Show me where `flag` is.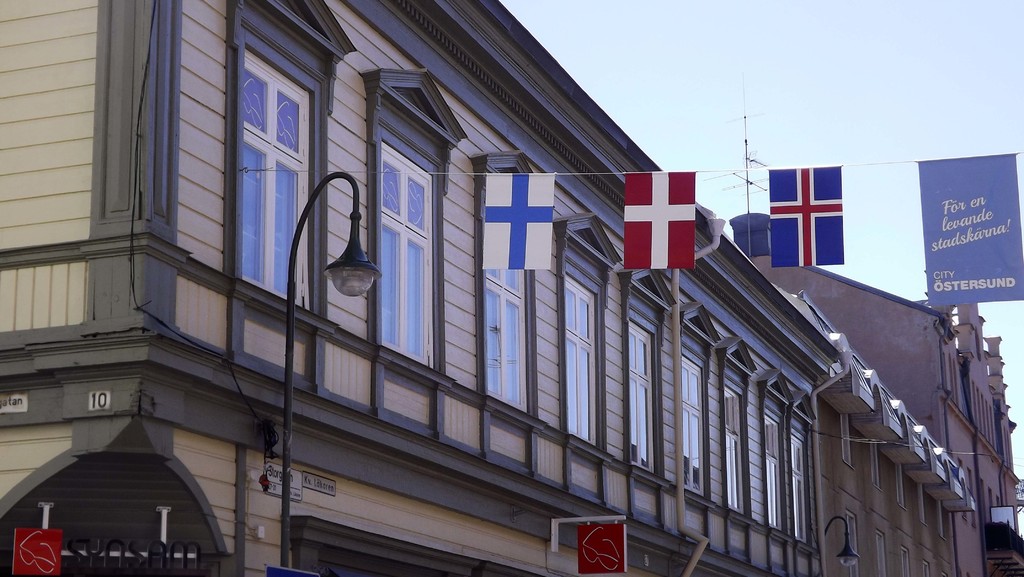
`flag` is at <box>622,169,698,273</box>.
